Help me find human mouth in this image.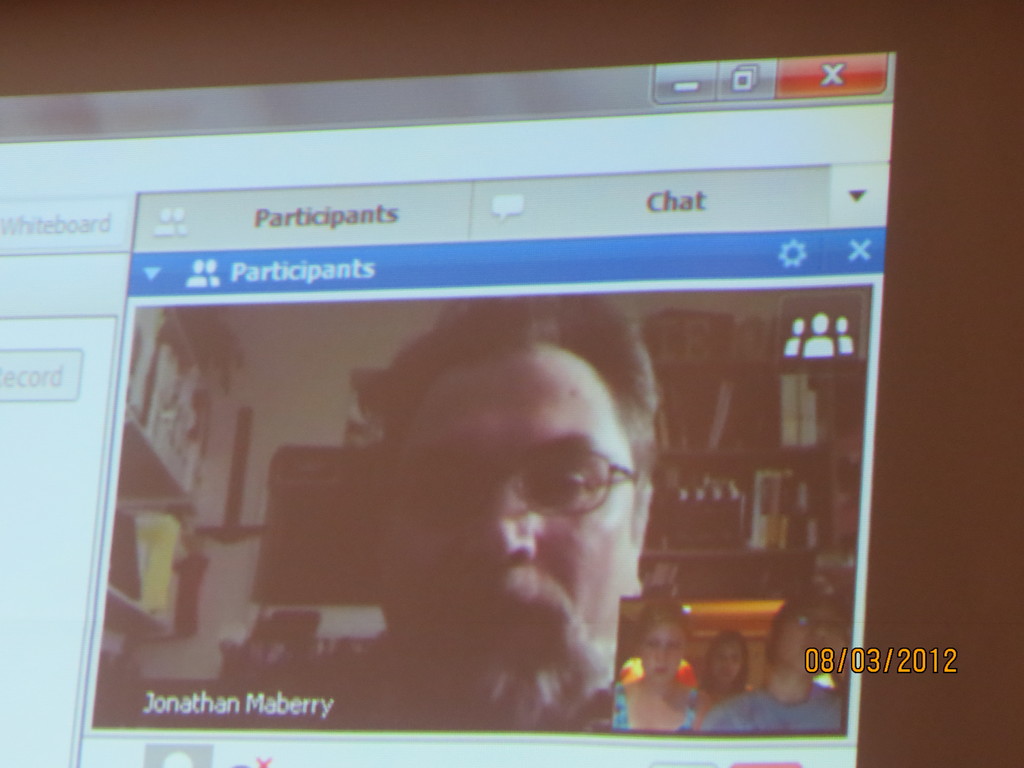
Found it: (457,595,543,637).
